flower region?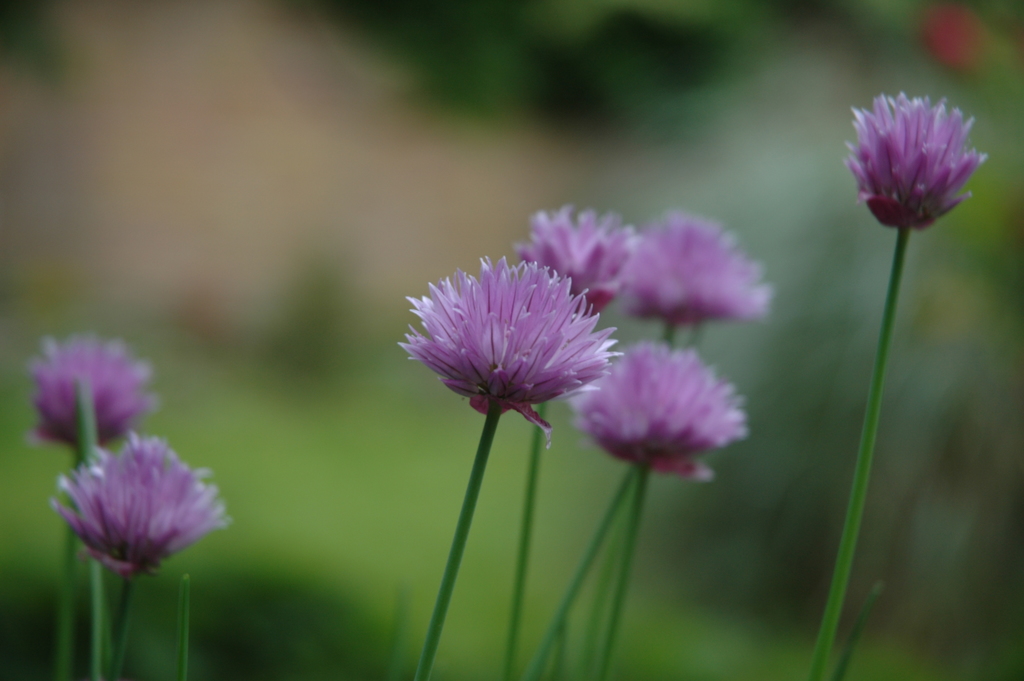
845/93/977/227
